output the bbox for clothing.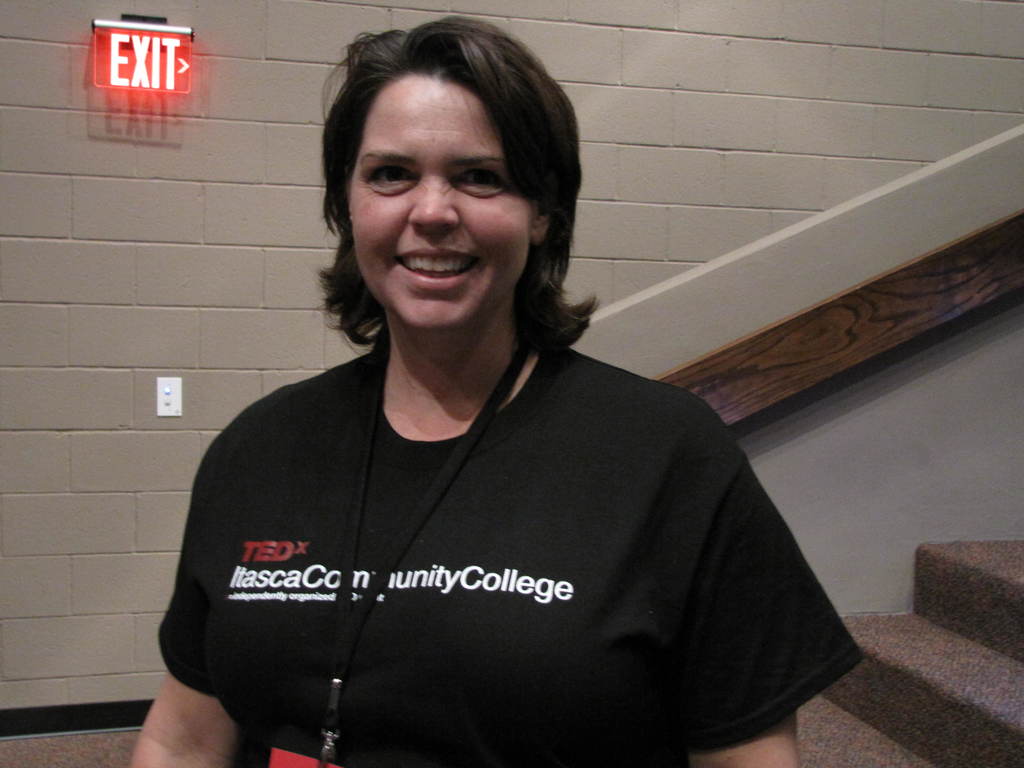
x1=150, y1=307, x2=830, y2=758.
